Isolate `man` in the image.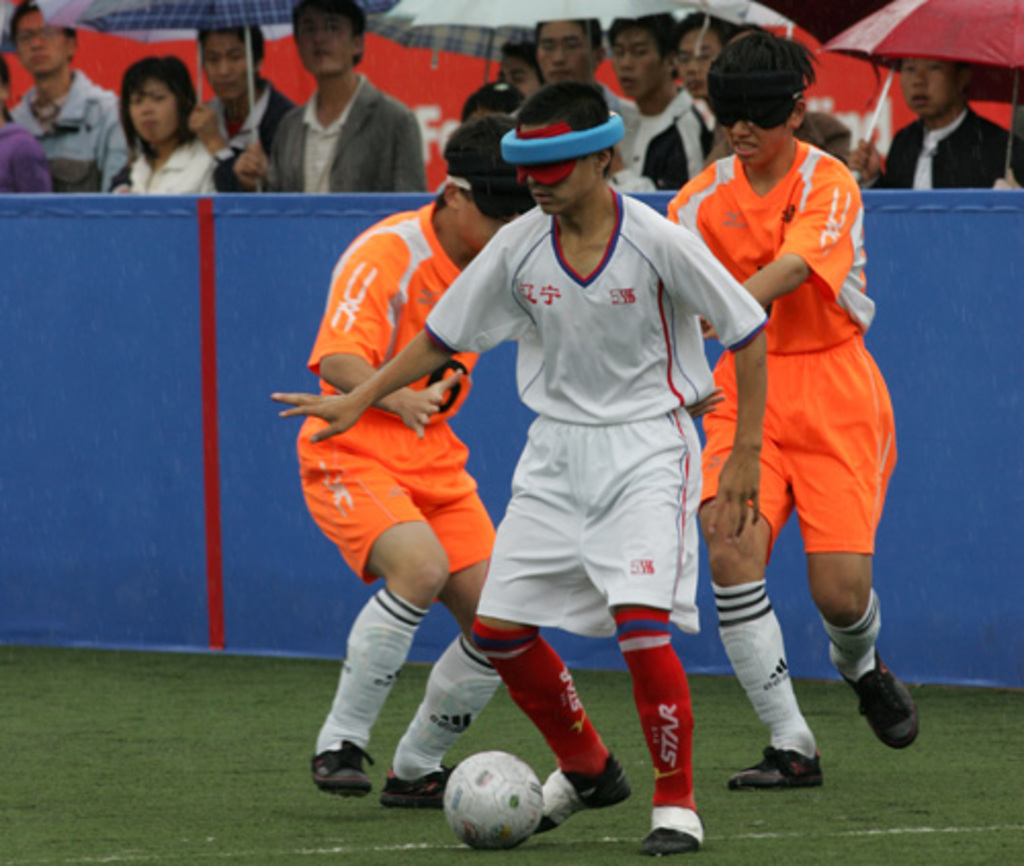
Isolated region: 498/37/543/104.
